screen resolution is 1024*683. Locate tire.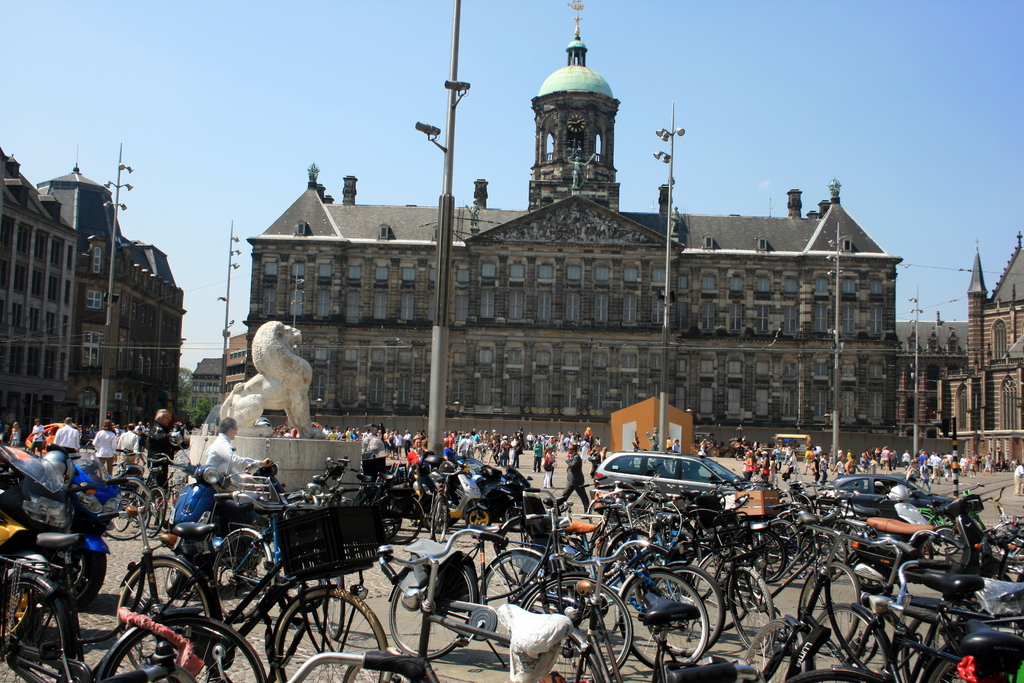
[212,529,275,619].
